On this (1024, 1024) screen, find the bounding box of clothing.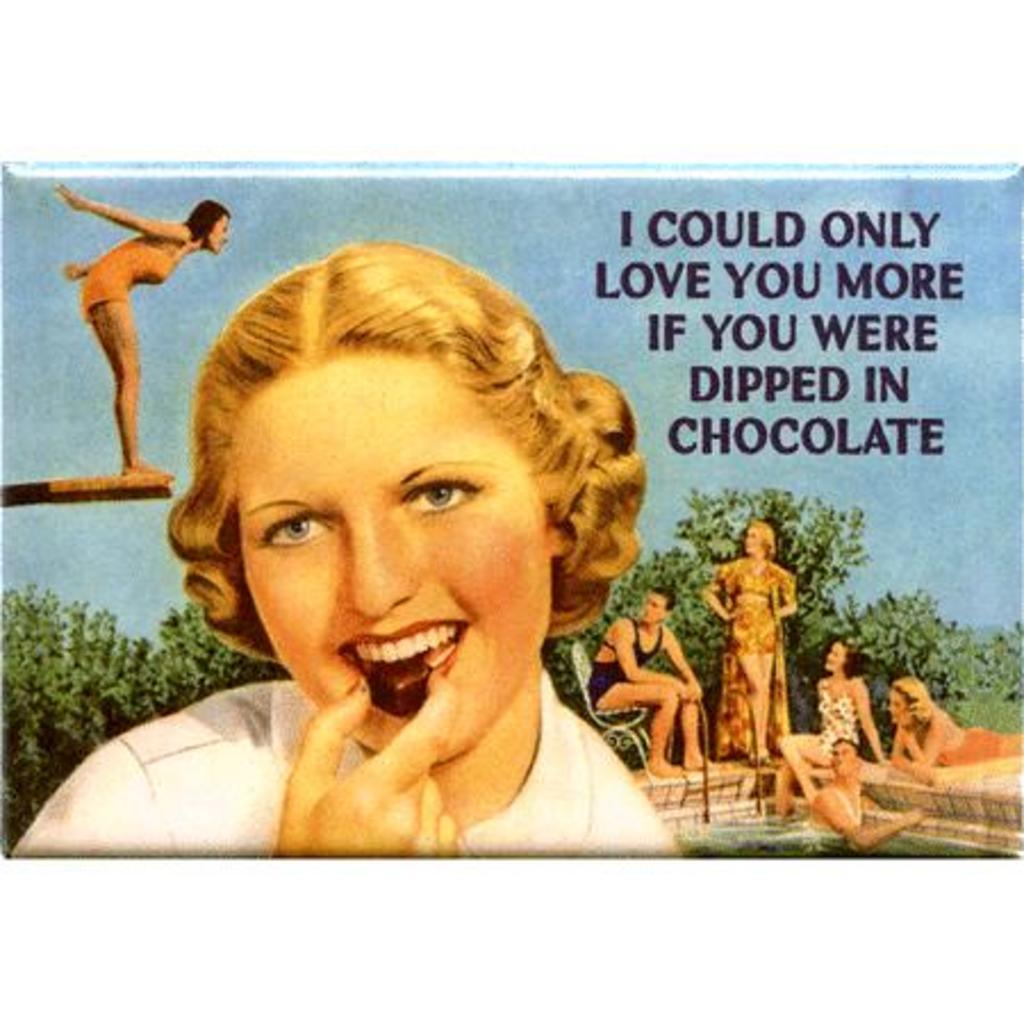
Bounding box: <region>931, 715, 1008, 769</region>.
